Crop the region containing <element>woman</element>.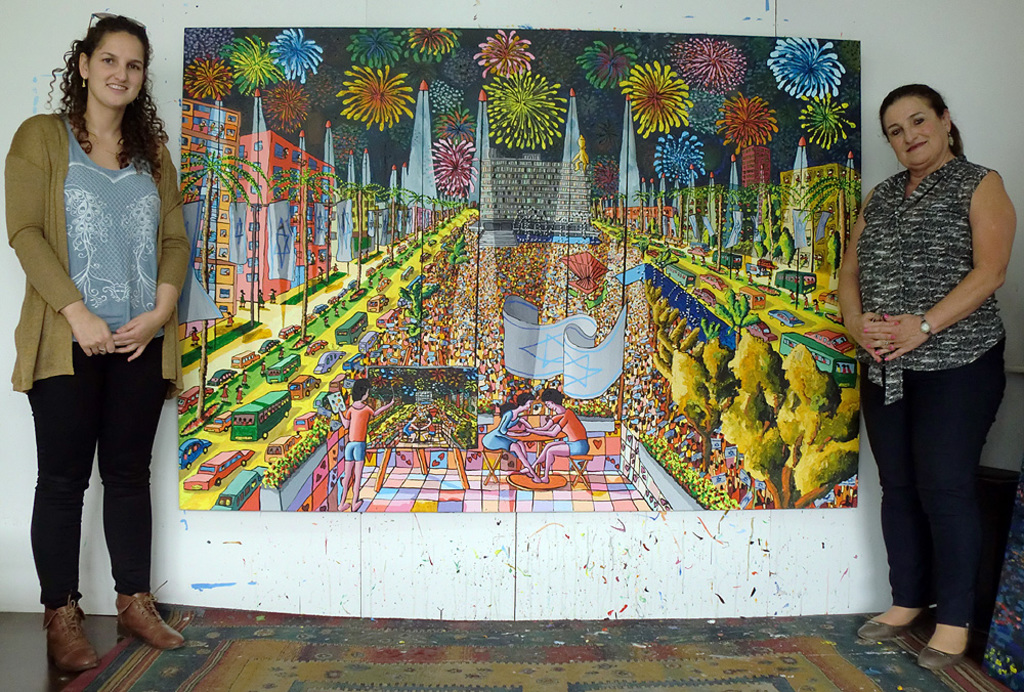
Crop region: rect(2, 16, 189, 680).
